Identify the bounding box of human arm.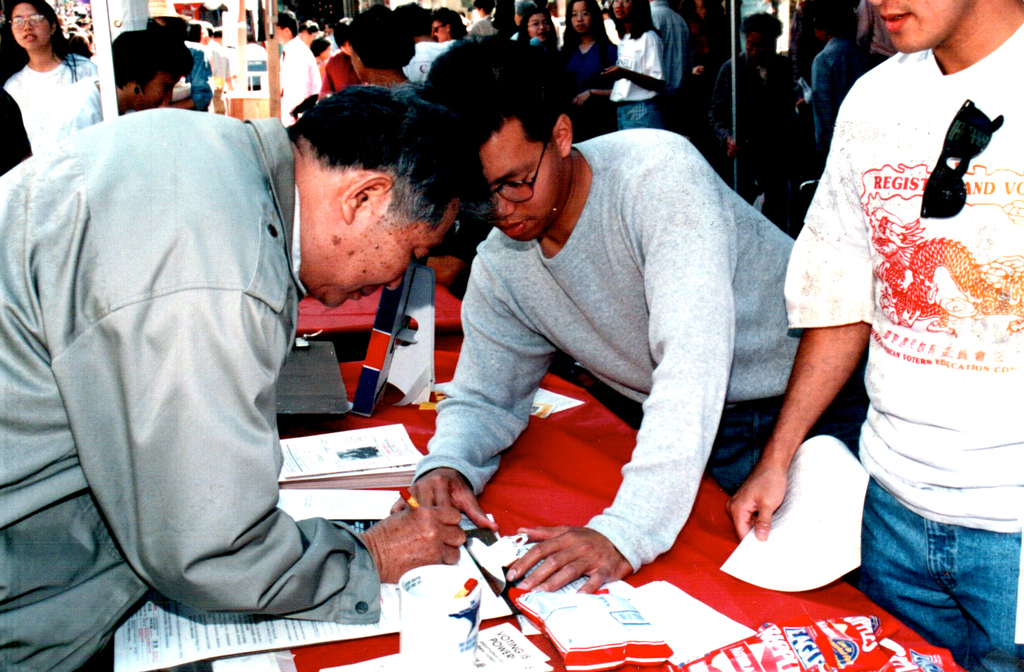
l=795, t=48, r=827, b=107.
